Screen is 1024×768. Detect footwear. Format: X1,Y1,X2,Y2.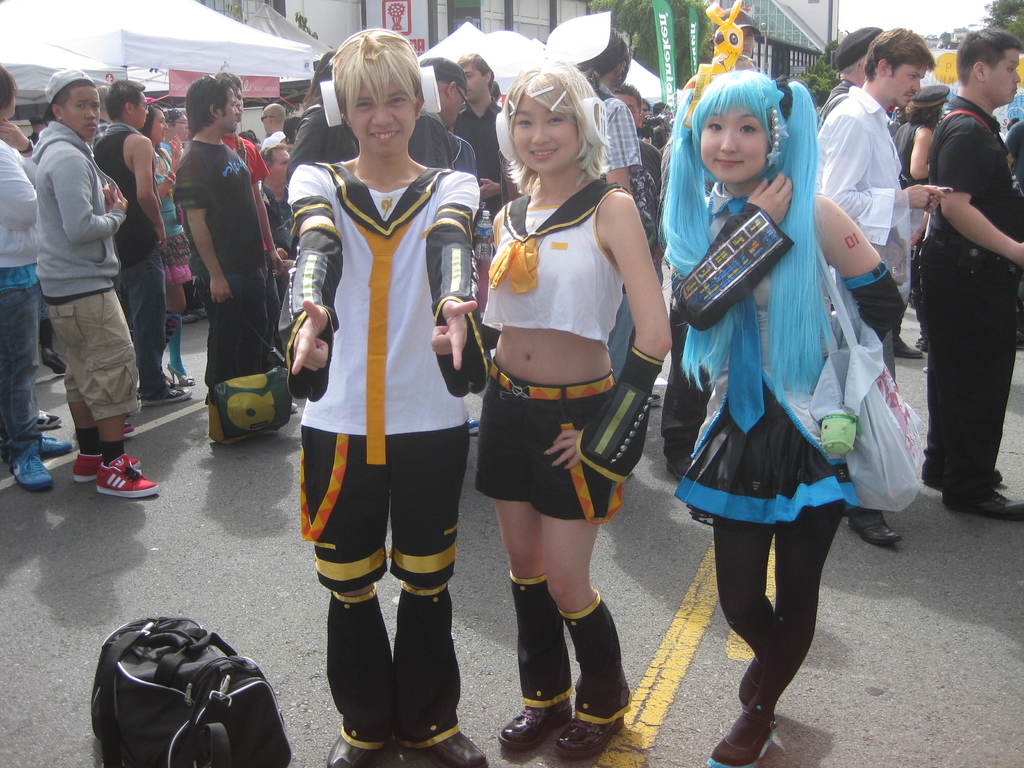
73,452,139,482.
